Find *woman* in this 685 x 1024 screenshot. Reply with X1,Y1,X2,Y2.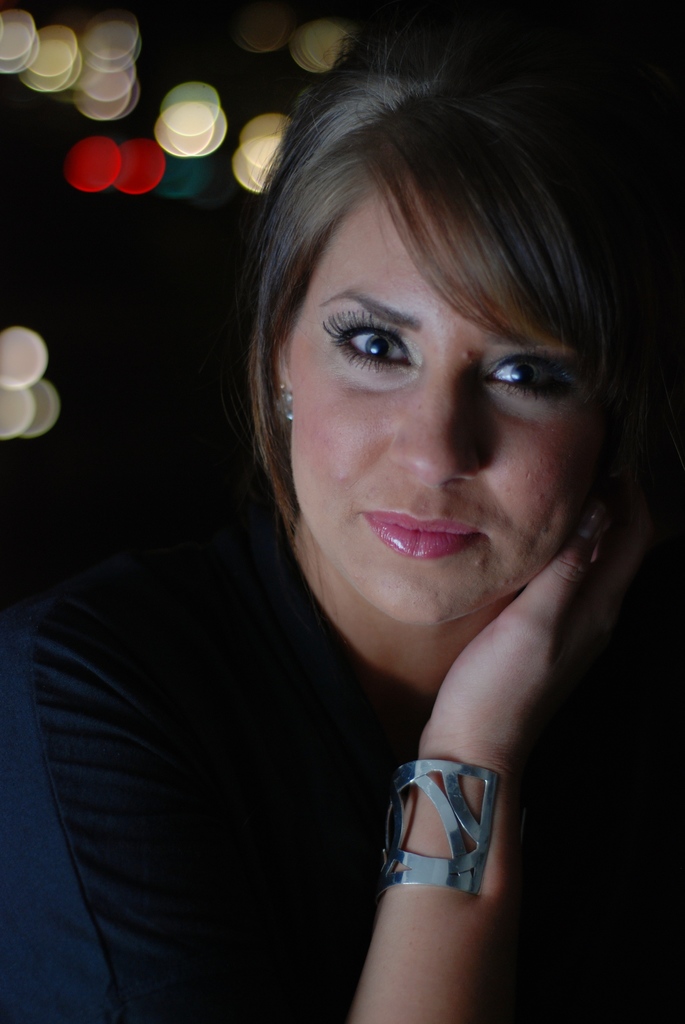
90,0,635,1023.
